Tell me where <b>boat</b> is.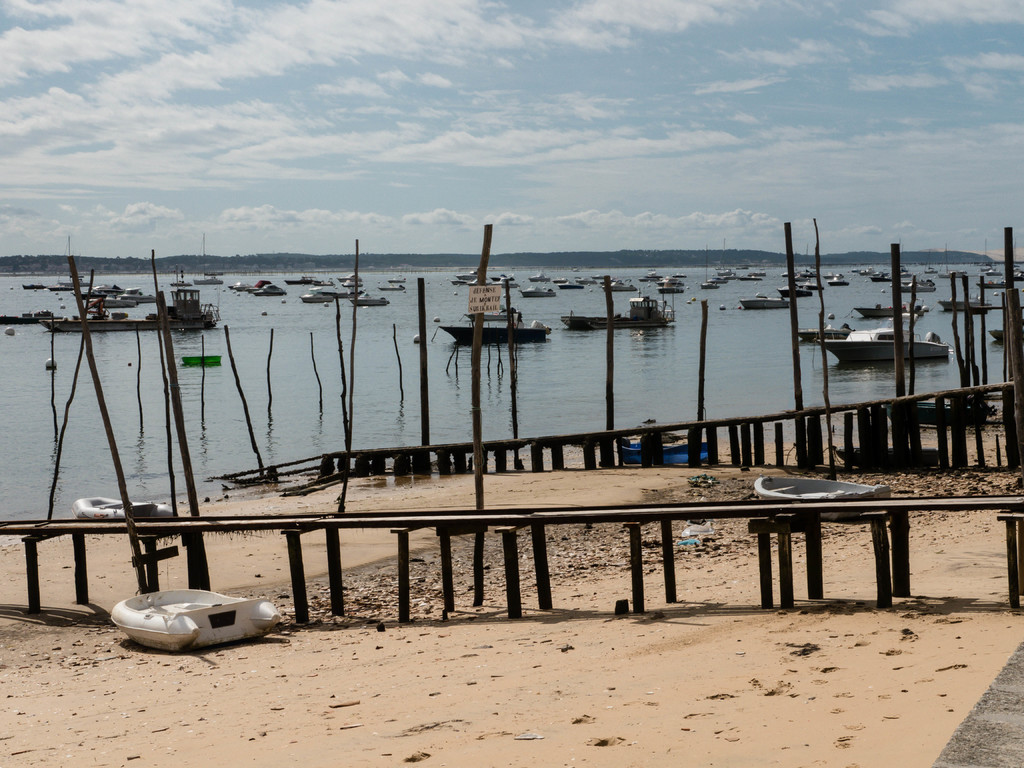
<b>boat</b> is at 614:420:719:474.
